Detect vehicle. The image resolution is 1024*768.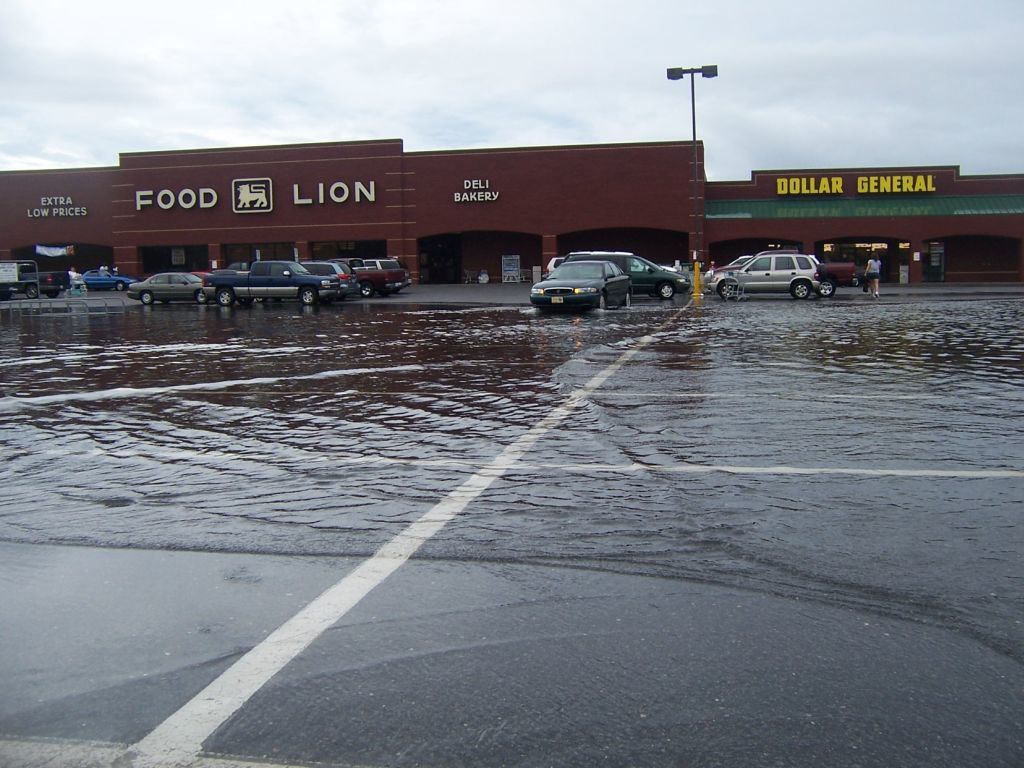
pyautogui.locateOnScreen(132, 268, 217, 309).
